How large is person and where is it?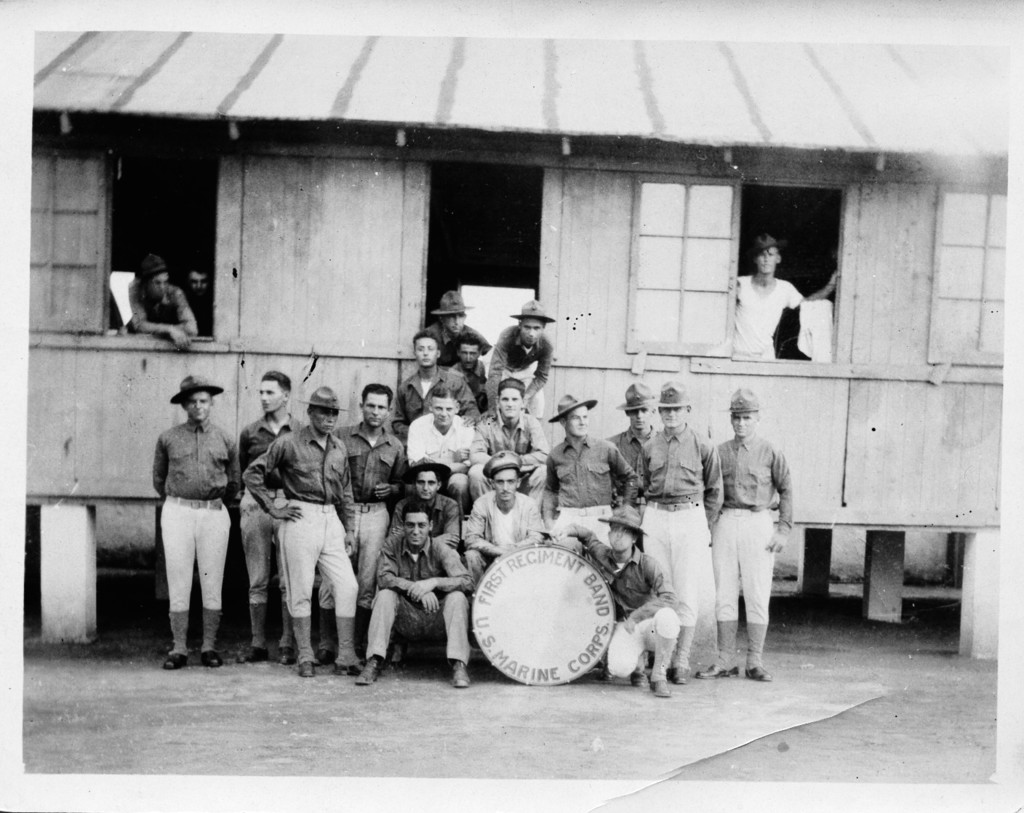
Bounding box: x1=705, y1=369, x2=802, y2=692.
